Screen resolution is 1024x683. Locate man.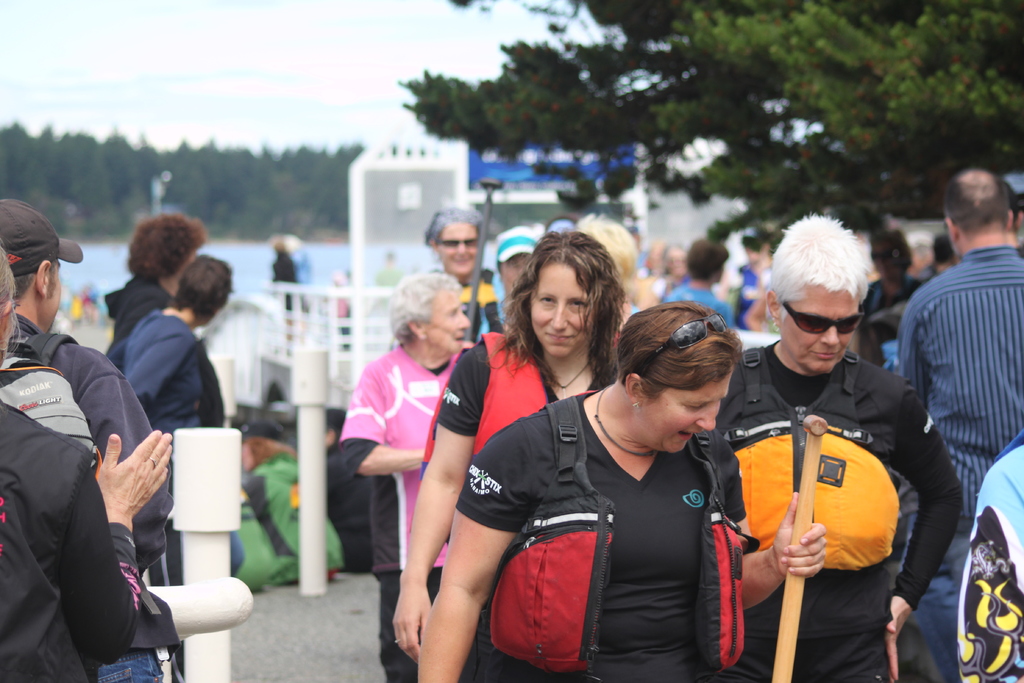
bbox=(0, 195, 192, 682).
